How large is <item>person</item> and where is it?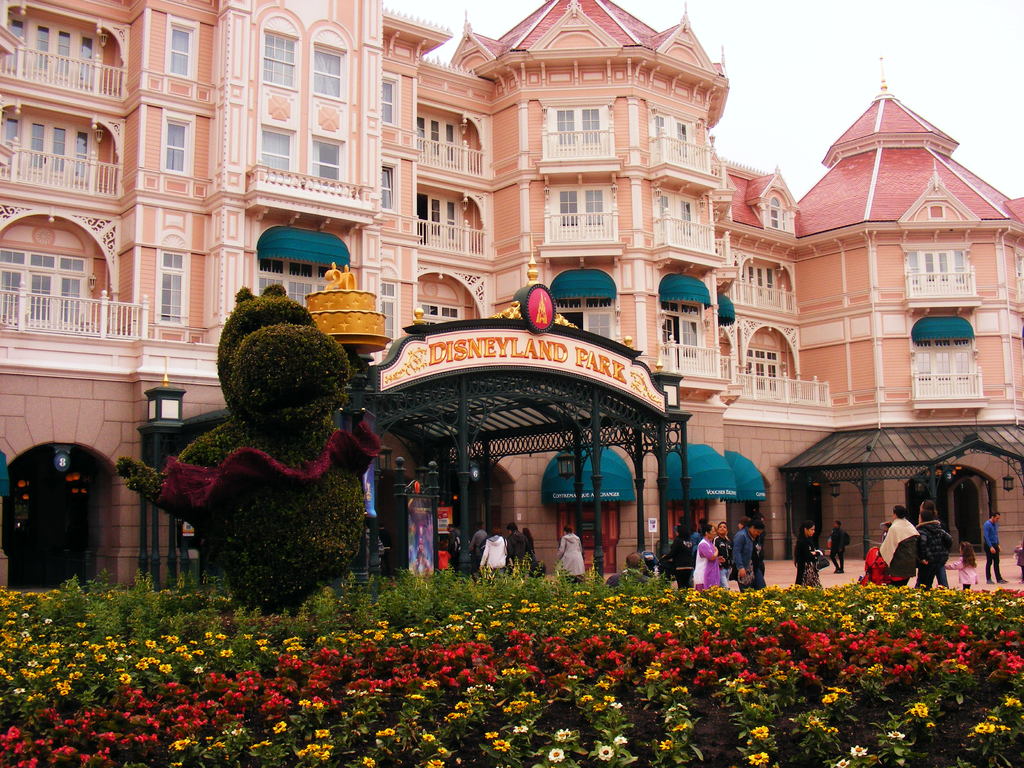
Bounding box: 733 518 764 592.
